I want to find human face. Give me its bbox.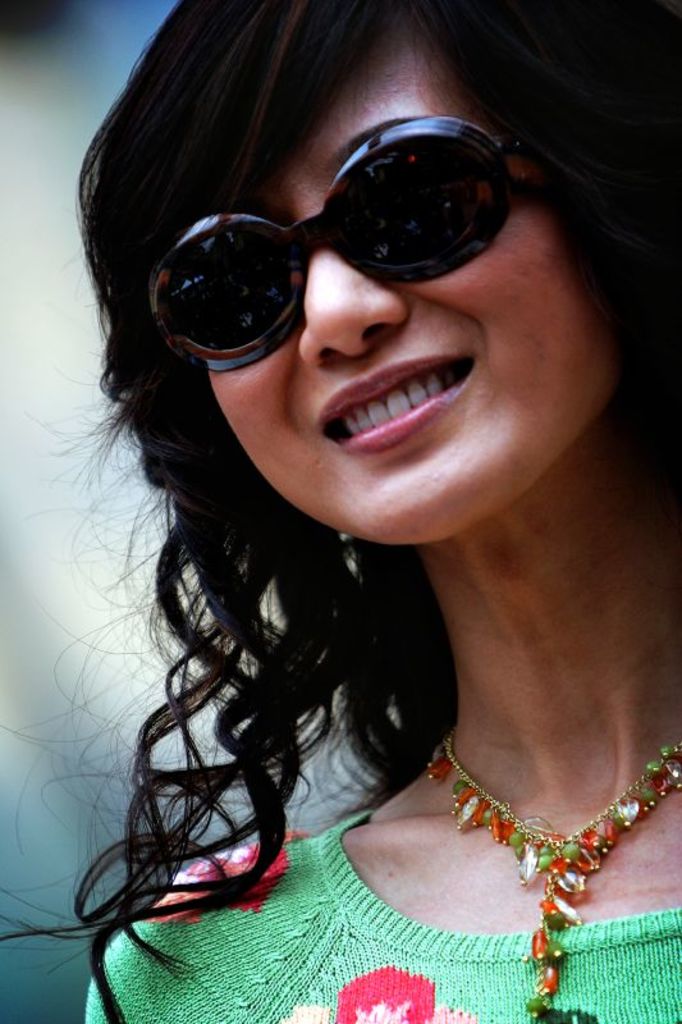
x1=201 y1=9 x2=624 y2=547.
